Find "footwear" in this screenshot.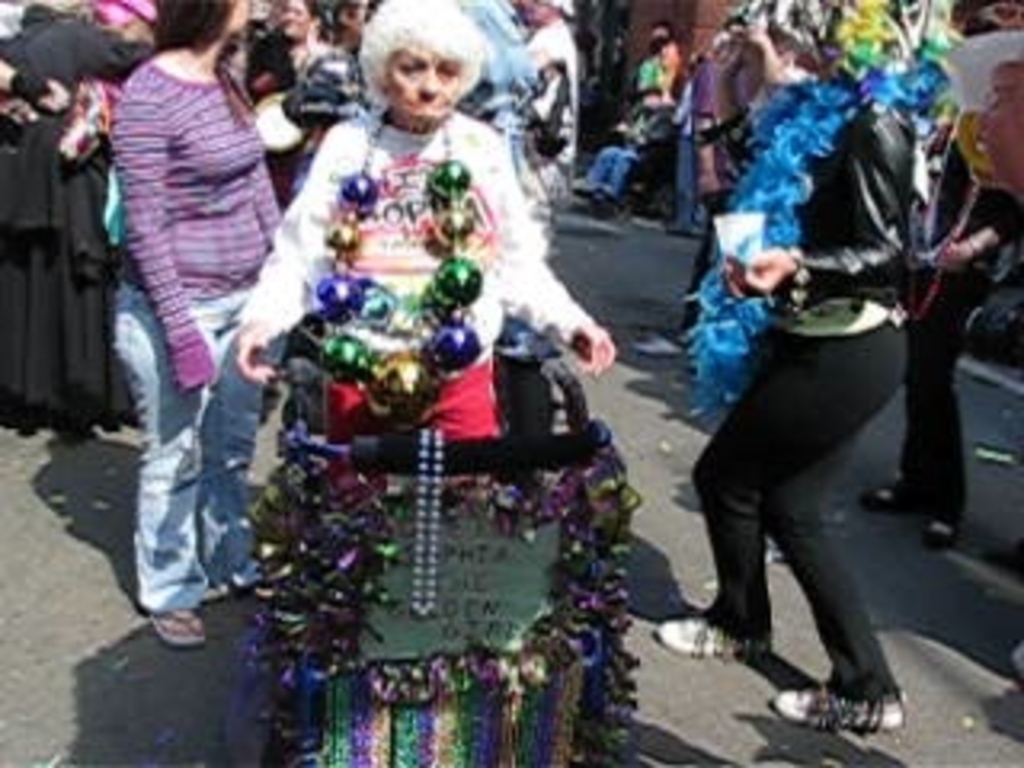
The bounding box for "footwear" is region(861, 474, 925, 509).
